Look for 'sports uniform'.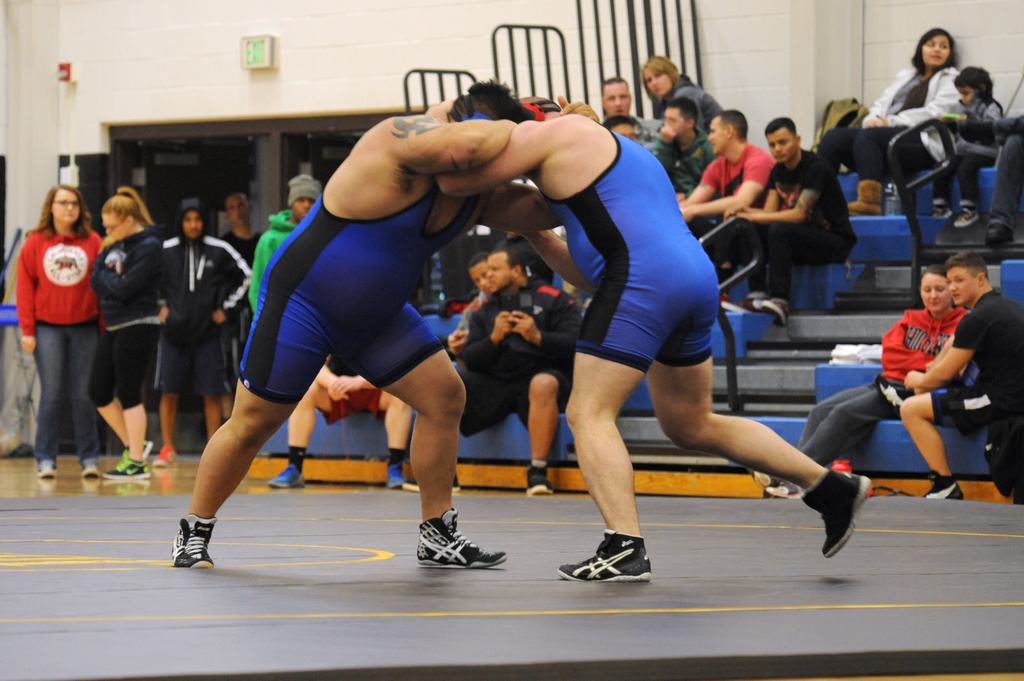
Found: box(244, 187, 300, 318).
